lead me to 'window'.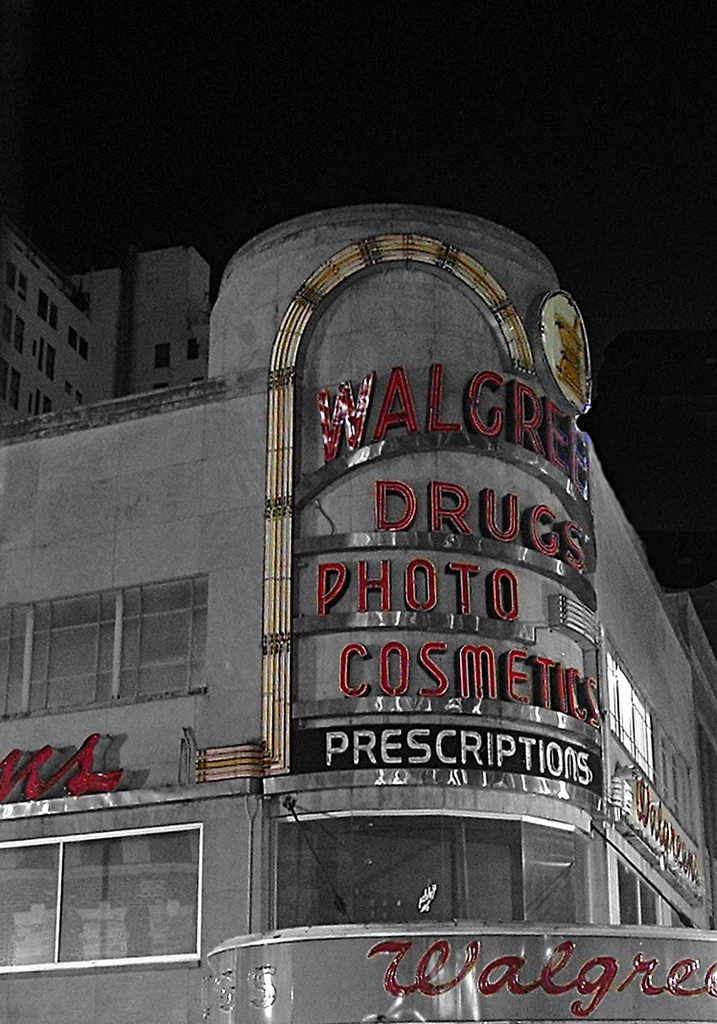
Lead to crop(0, 367, 22, 406).
